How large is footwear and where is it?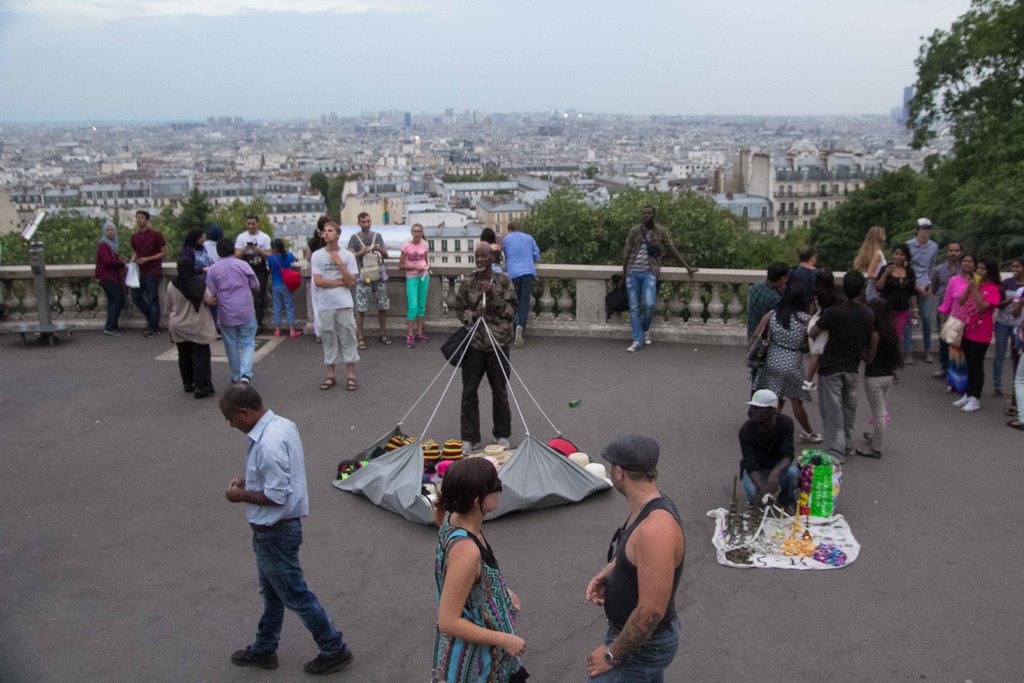
Bounding box: rect(318, 377, 337, 390).
